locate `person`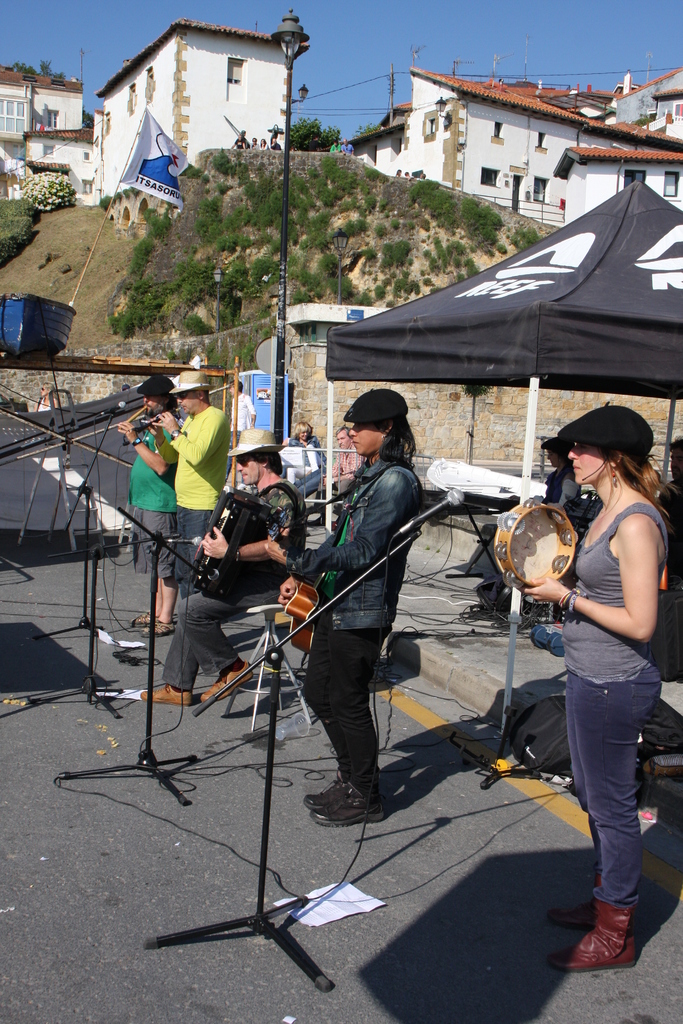
x1=136 y1=440 x2=304 y2=704
